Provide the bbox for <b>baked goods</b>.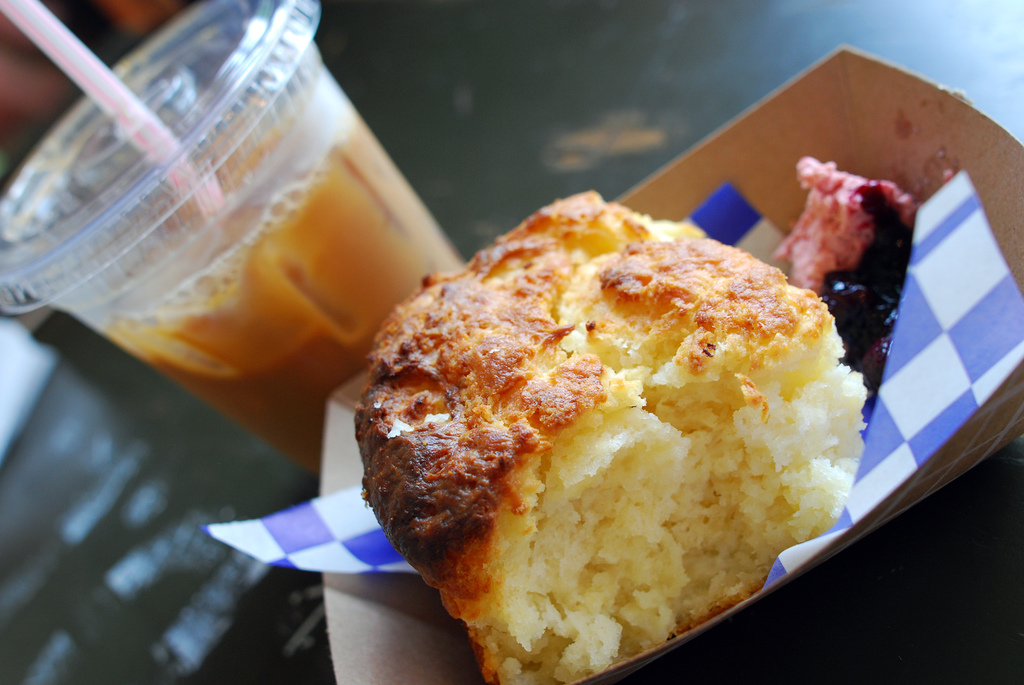
(378,194,840,684).
